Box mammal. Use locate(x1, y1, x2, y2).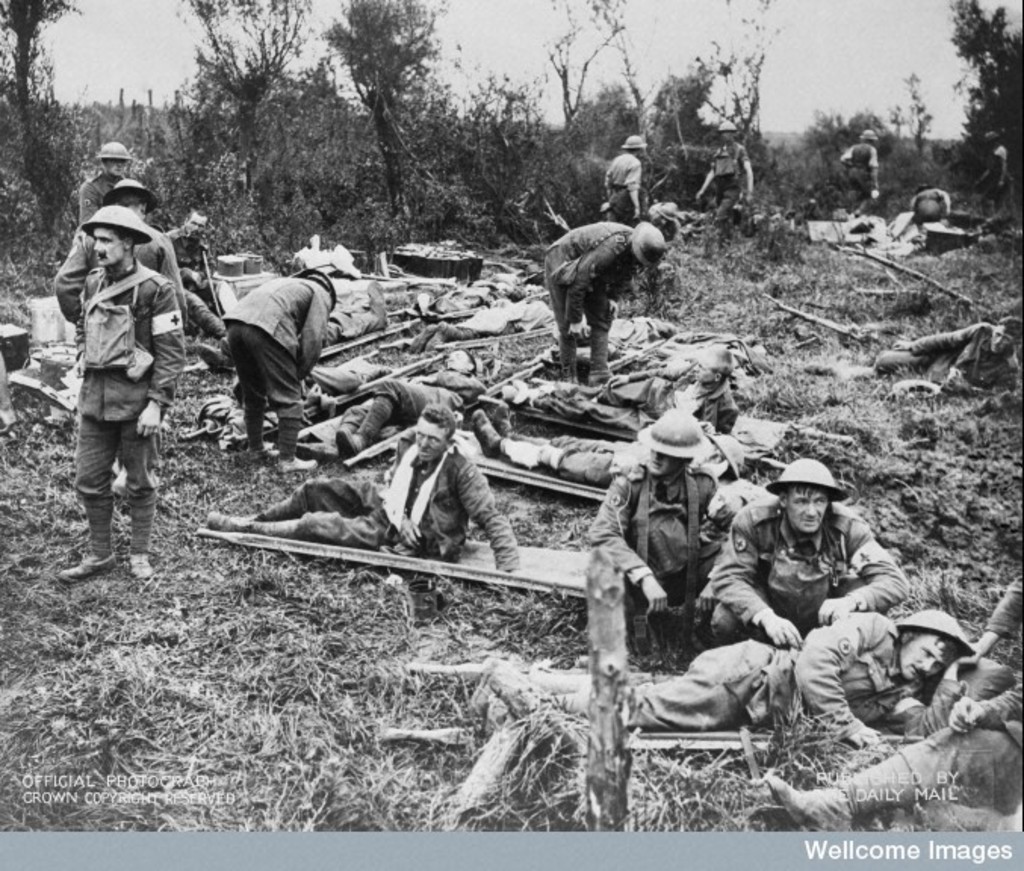
locate(333, 339, 496, 455).
